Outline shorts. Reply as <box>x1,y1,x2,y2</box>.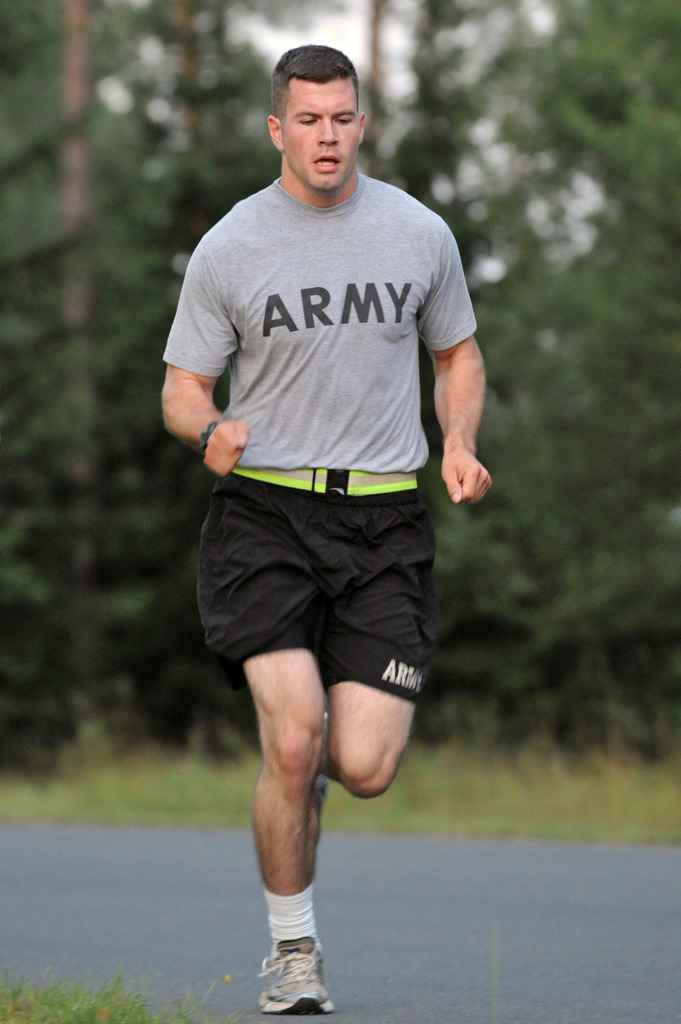
<box>200,459,438,704</box>.
